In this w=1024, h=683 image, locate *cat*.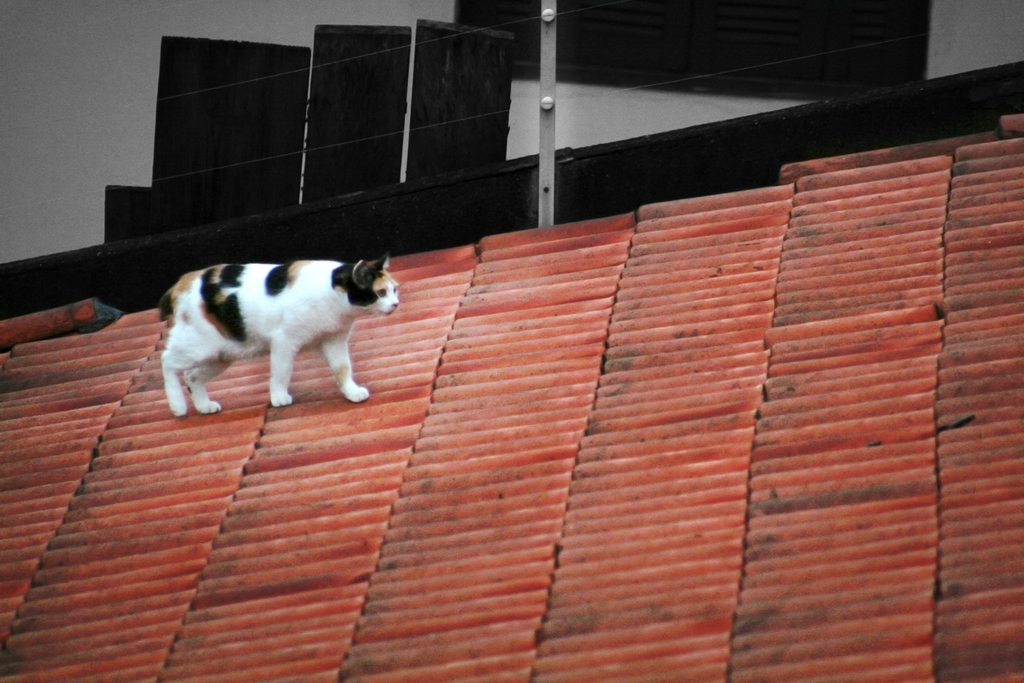
Bounding box: (158, 255, 395, 420).
